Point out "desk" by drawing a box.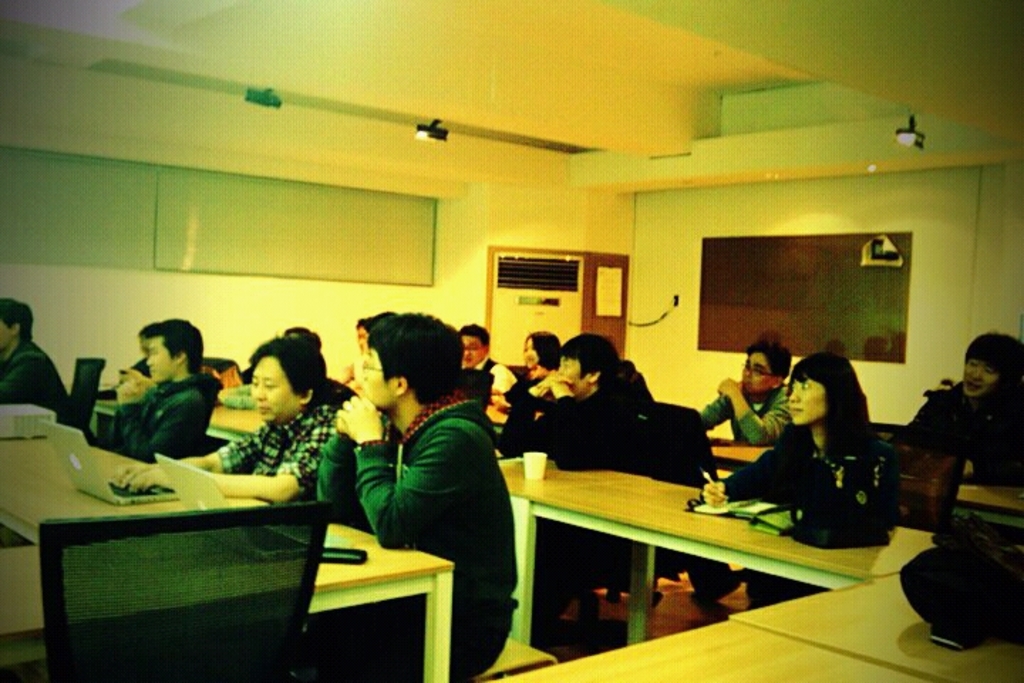
x1=92, y1=401, x2=263, y2=444.
